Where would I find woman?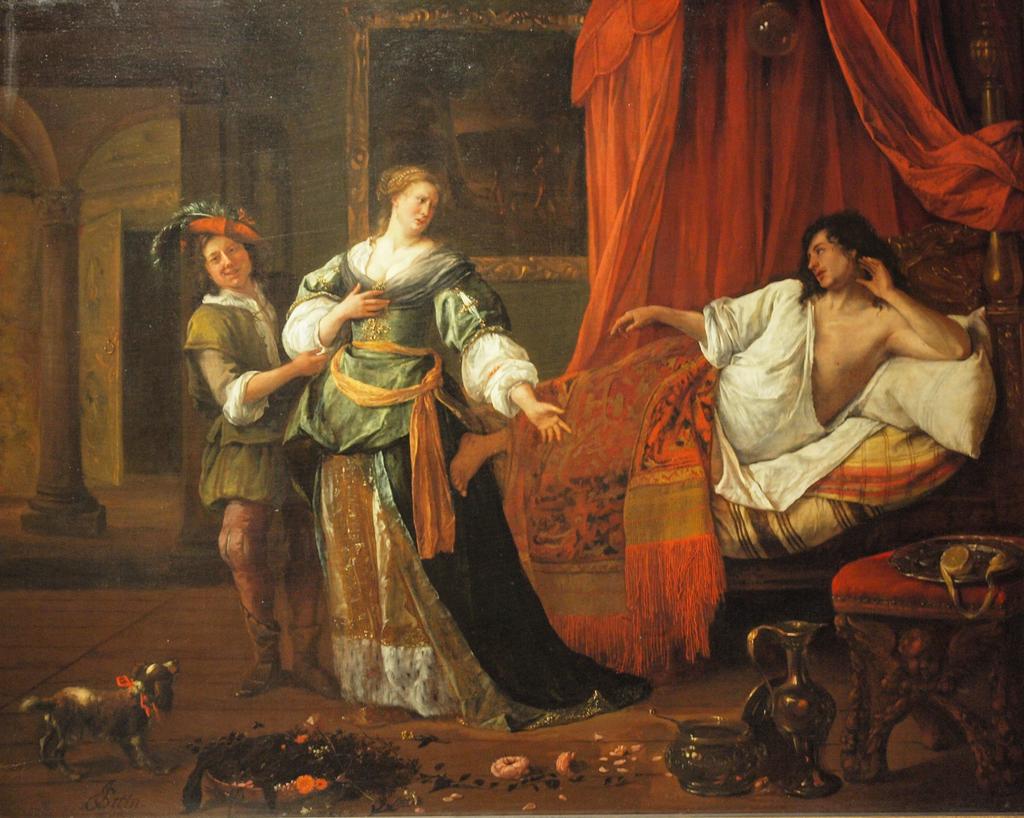
At x1=268, y1=163, x2=502, y2=727.
